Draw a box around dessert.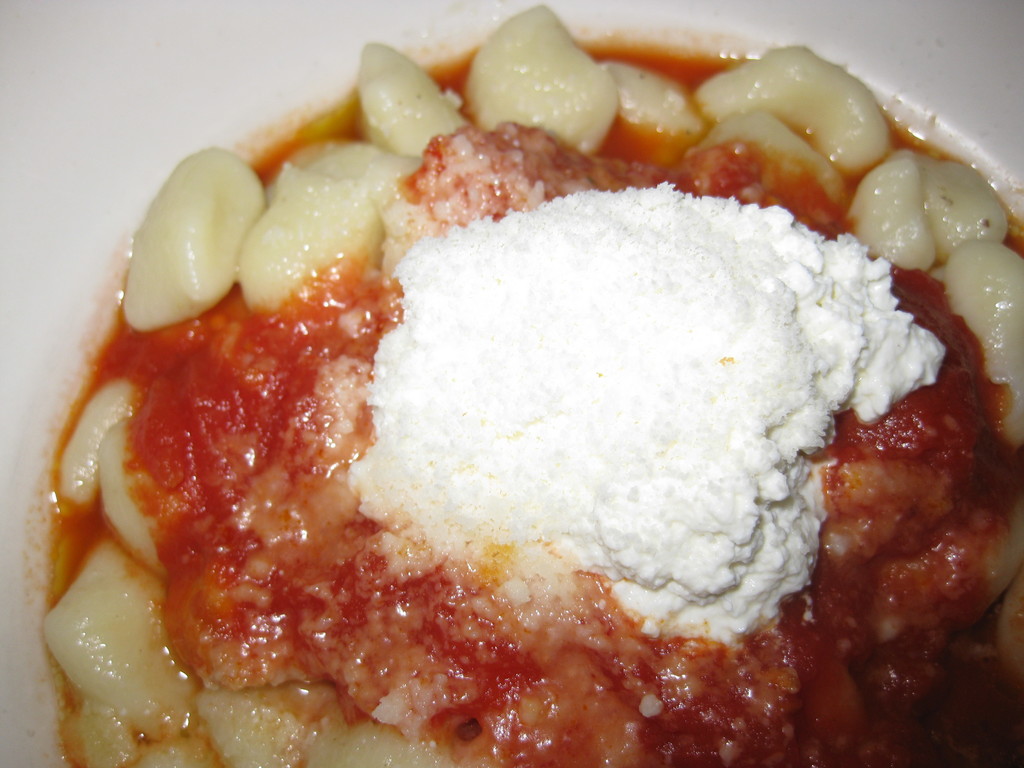
BBox(848, 151, 1012, 284).
